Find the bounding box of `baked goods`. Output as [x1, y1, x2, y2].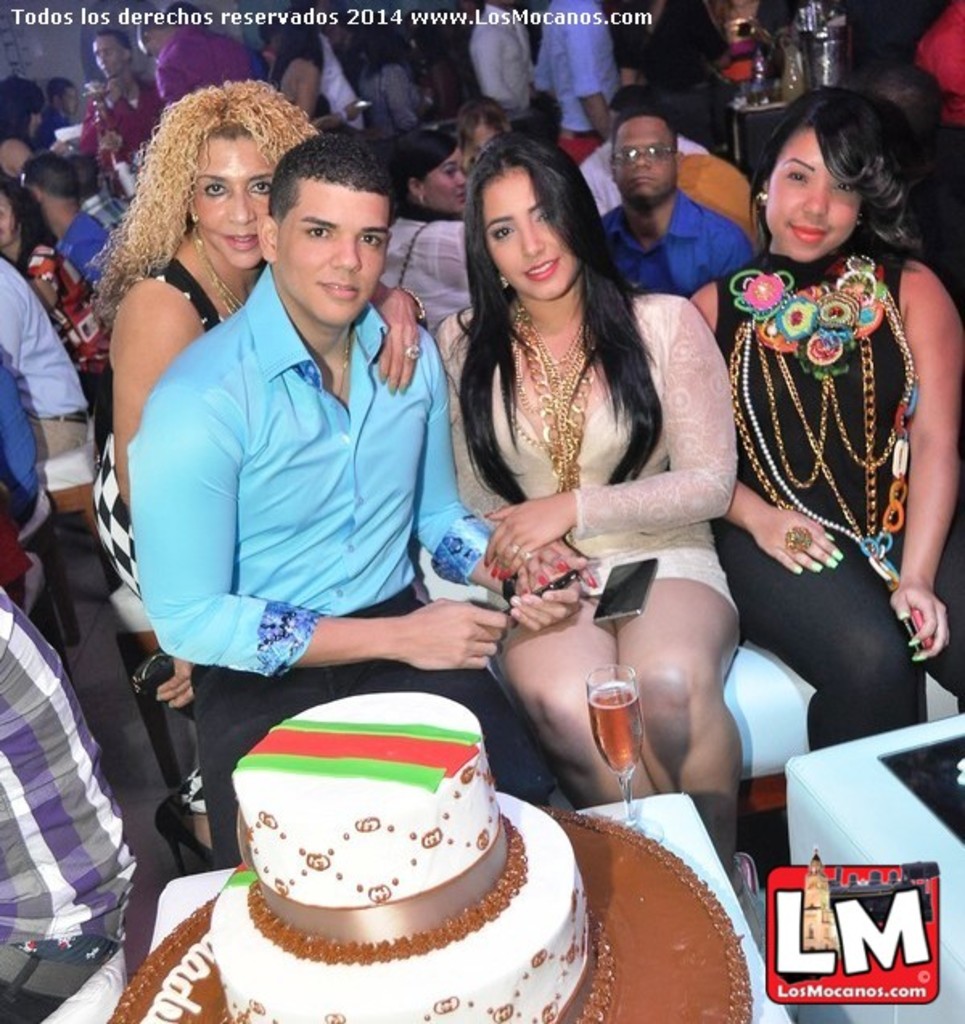
[211, 694, 590, 1022].
